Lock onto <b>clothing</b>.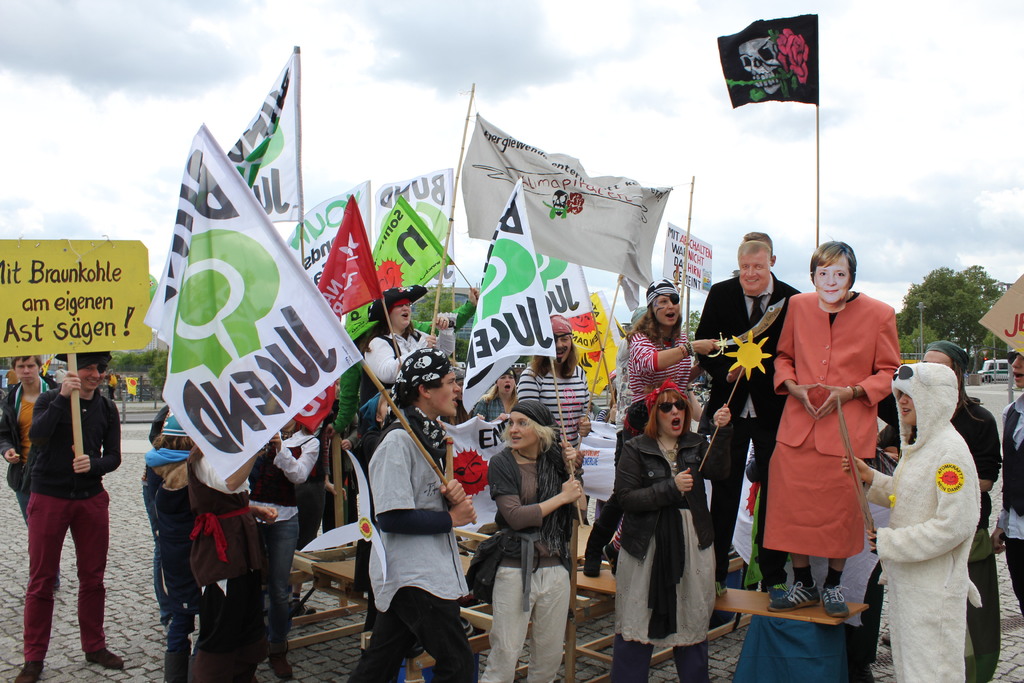
Locked: Rect(152, 452, 207, 682).
